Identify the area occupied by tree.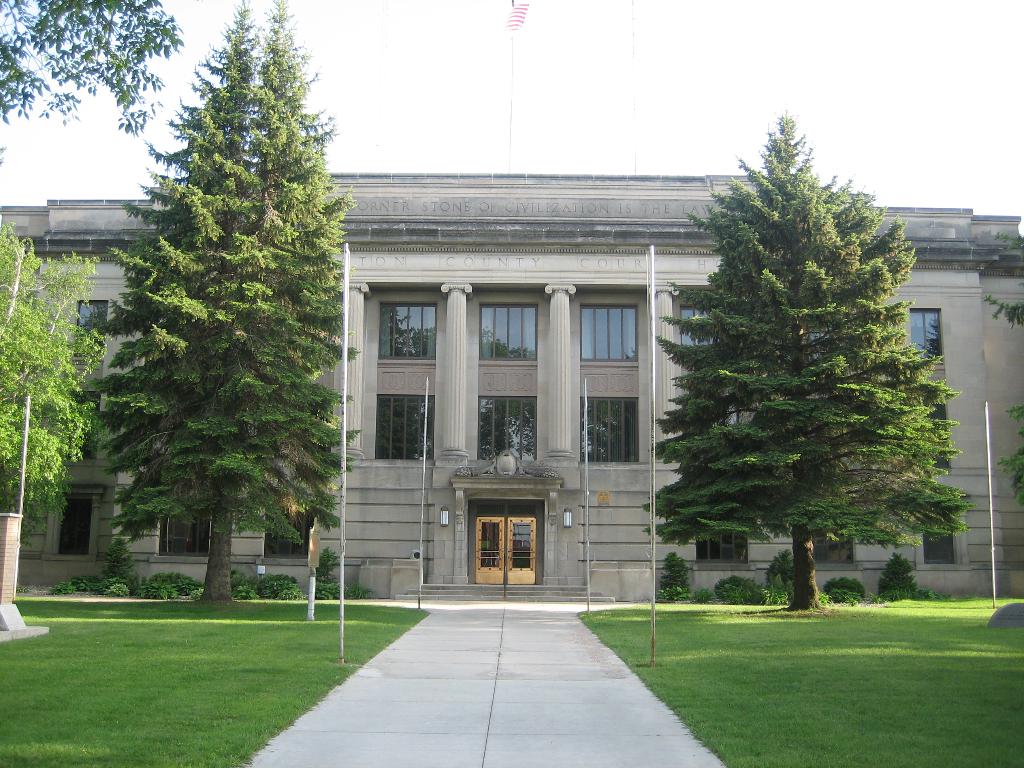
Area: box(0, 0, 188, 140).
